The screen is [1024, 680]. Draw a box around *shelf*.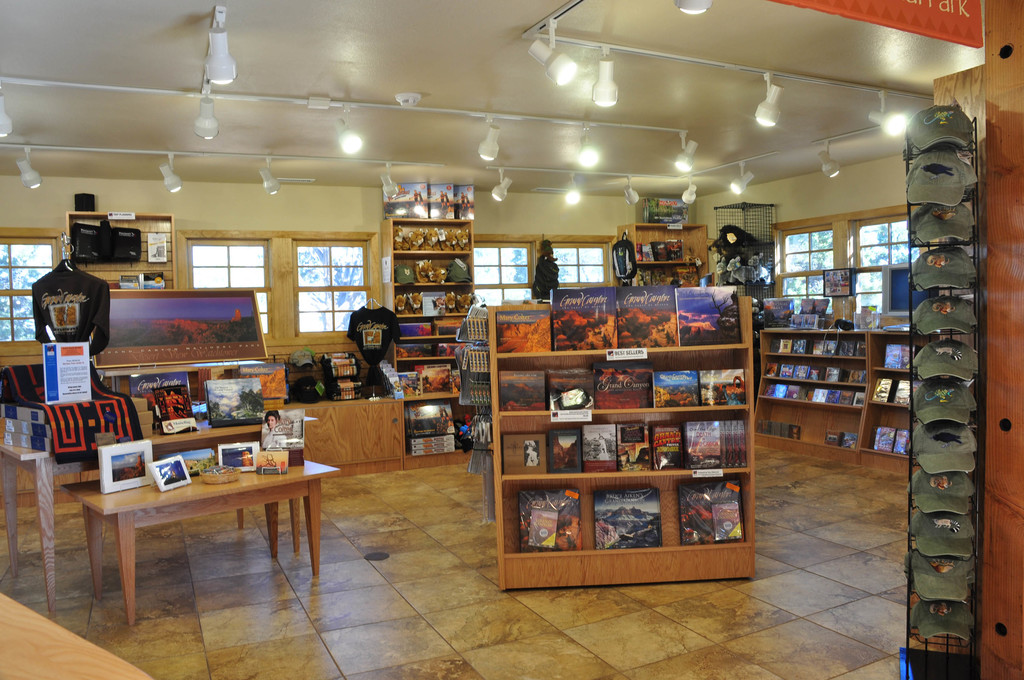
756 330 870 357.
